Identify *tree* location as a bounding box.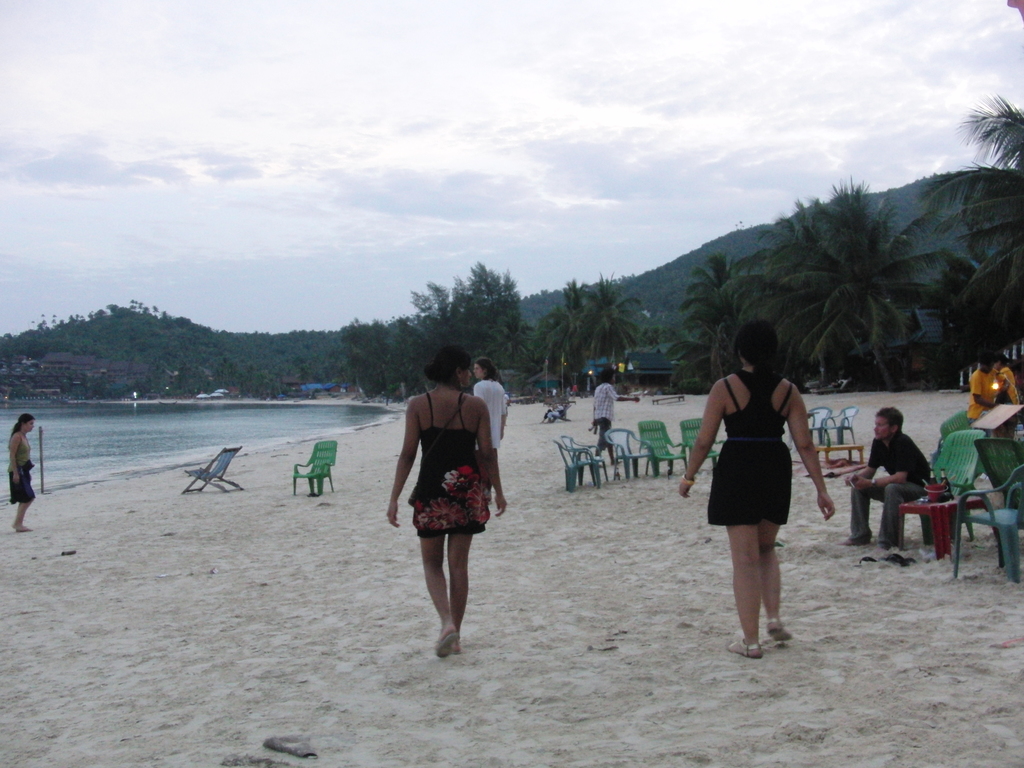
587 264 634 368.
